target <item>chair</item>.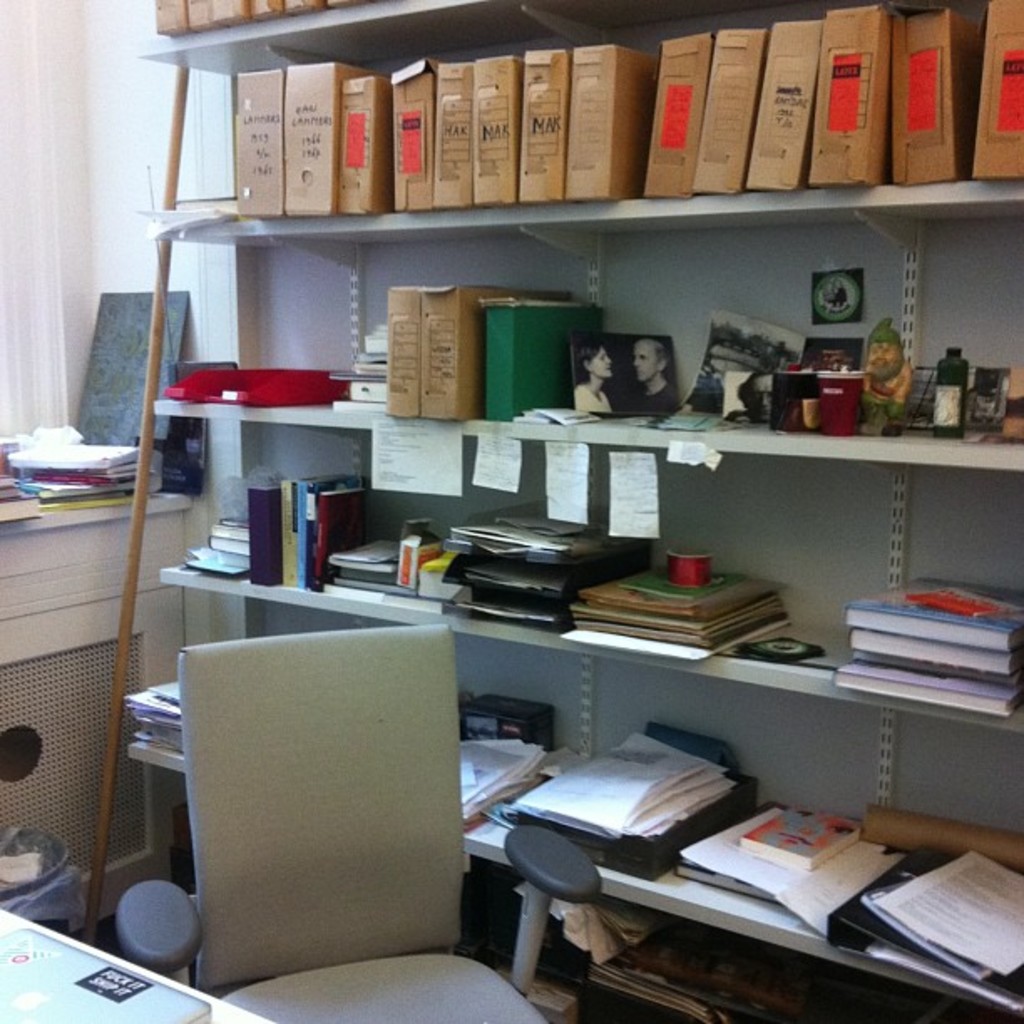
Target region: crop(115, 619, 609, 1022).
